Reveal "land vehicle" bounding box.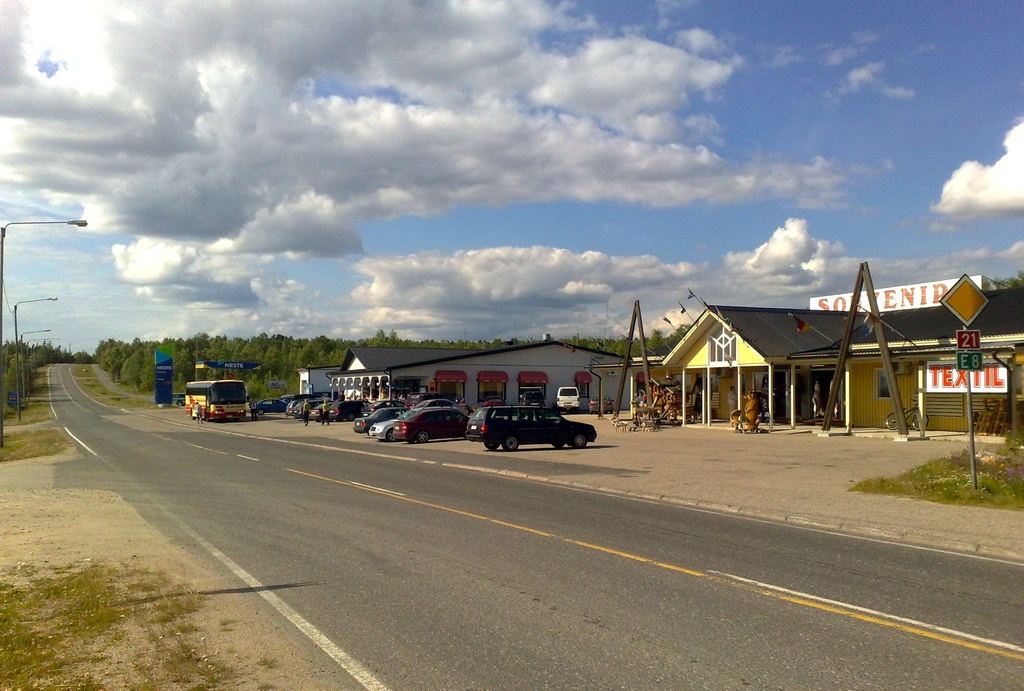
Revealed: select_region(484, 395, 604, 457).
